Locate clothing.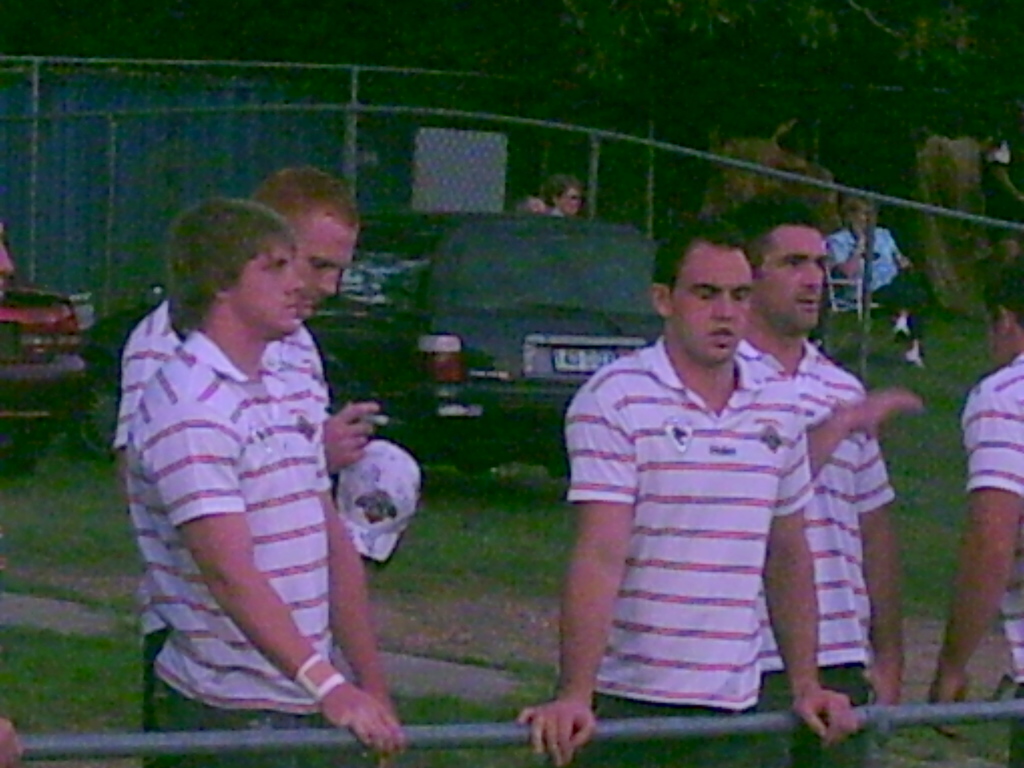
Bounding box: pyautogui.locateOnScreen(549, 208, 565, 218).
